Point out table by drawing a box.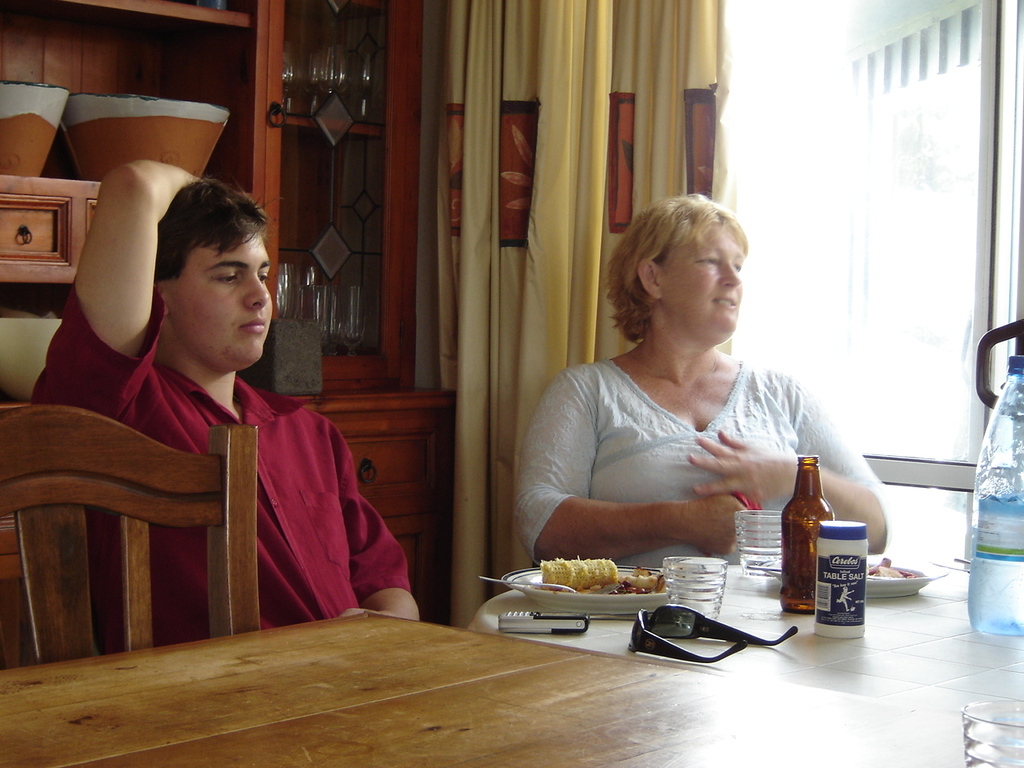
bbox(466, 541, 1023, 721).
